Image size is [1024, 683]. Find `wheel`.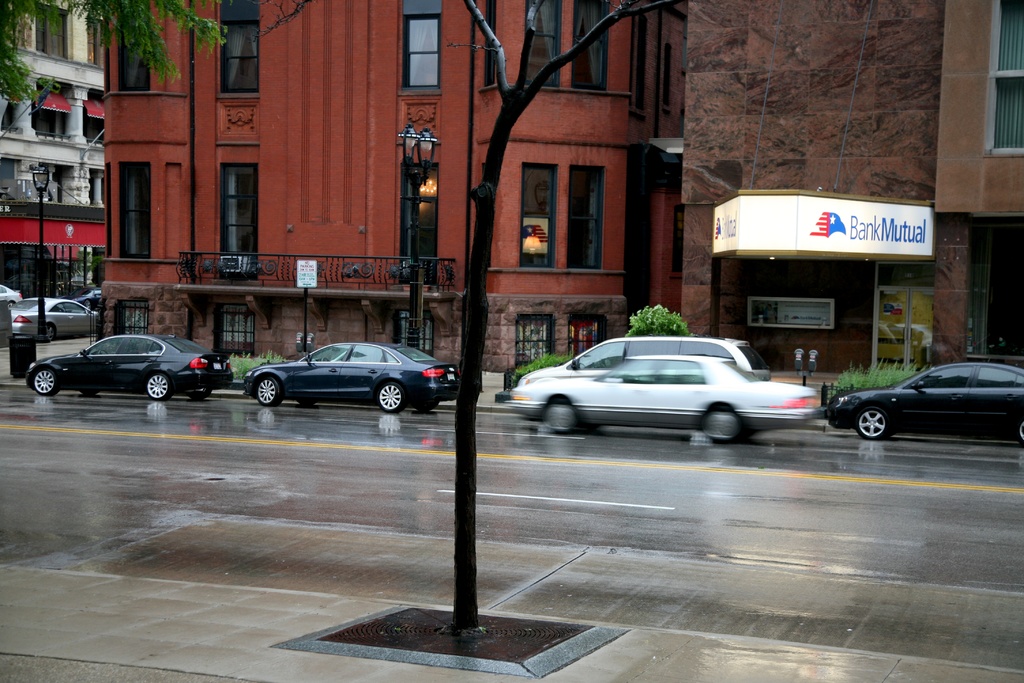
{"left": 543, "top": 402, "right": 567, "bottom": 426}.
